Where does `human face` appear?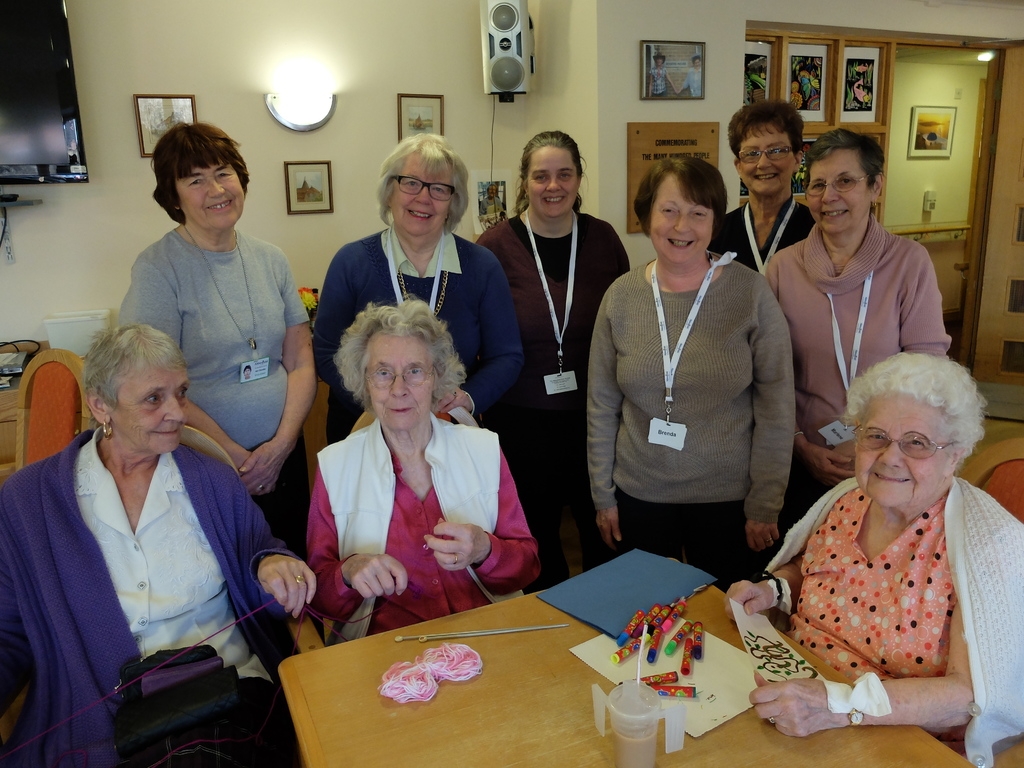
Appears at {"x1": 656, "y1": 58, "x2": 664, "y2": 65}.
